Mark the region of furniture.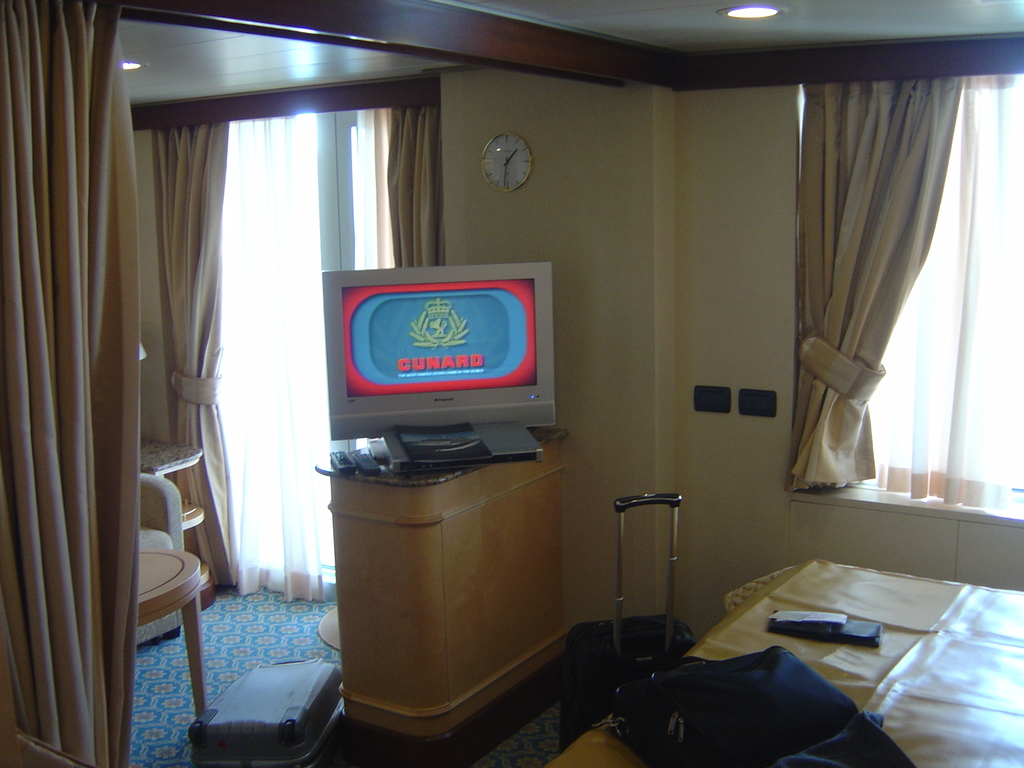
Region: bbox=(136, 474, 207, 721).
